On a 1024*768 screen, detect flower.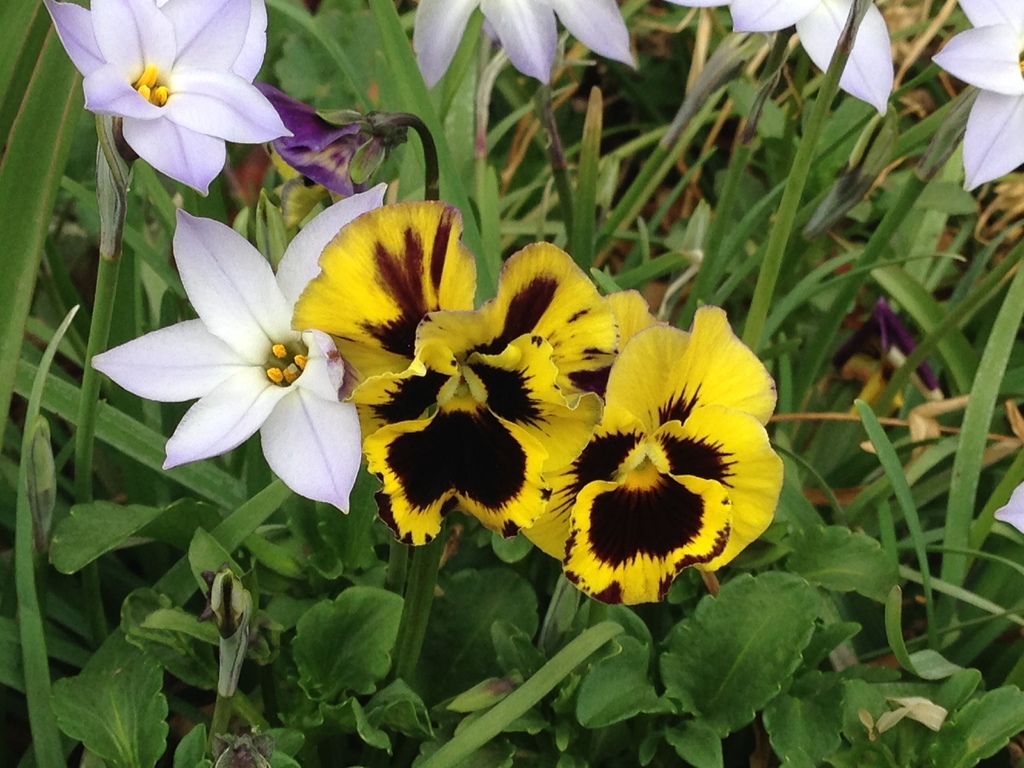
locate(412, 0, 638, 89).
